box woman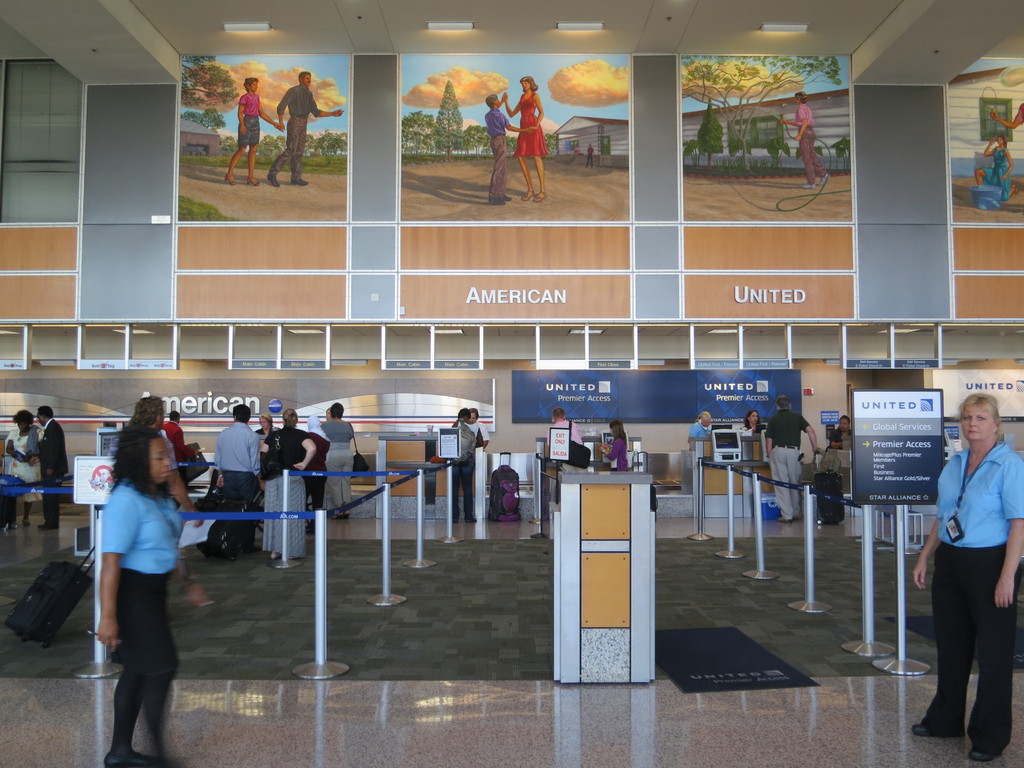
locate(221, 80, 286, 184)
